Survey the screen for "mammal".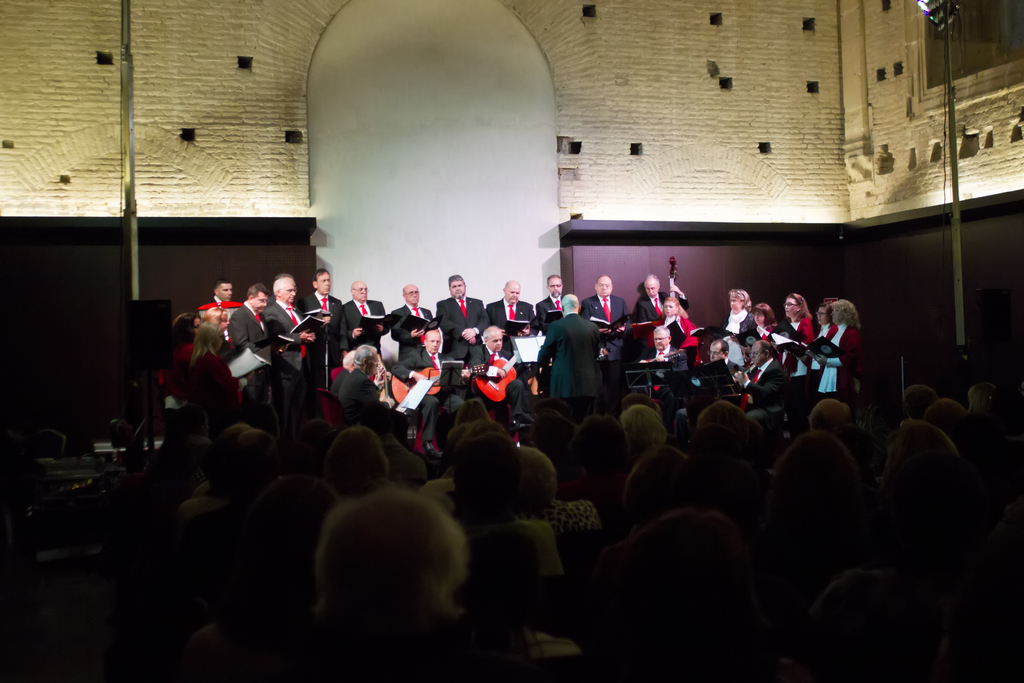
Survey found: box=[637, 327, 686, 421].
